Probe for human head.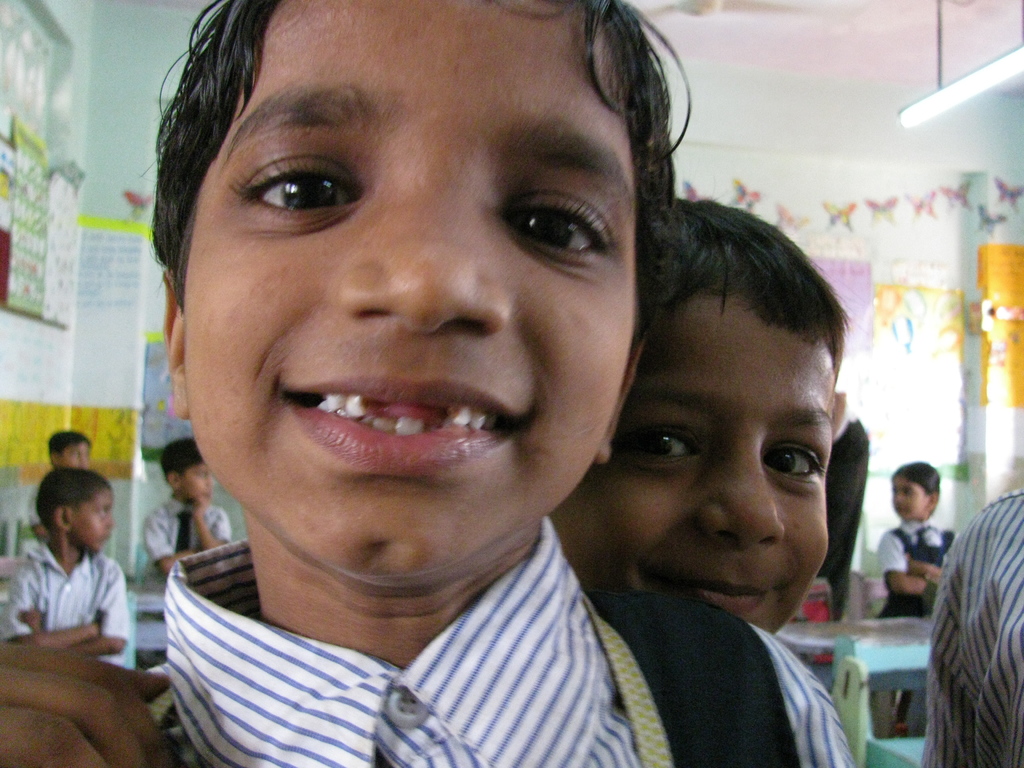
Probe result: crop(159, 437, 211, 504).
